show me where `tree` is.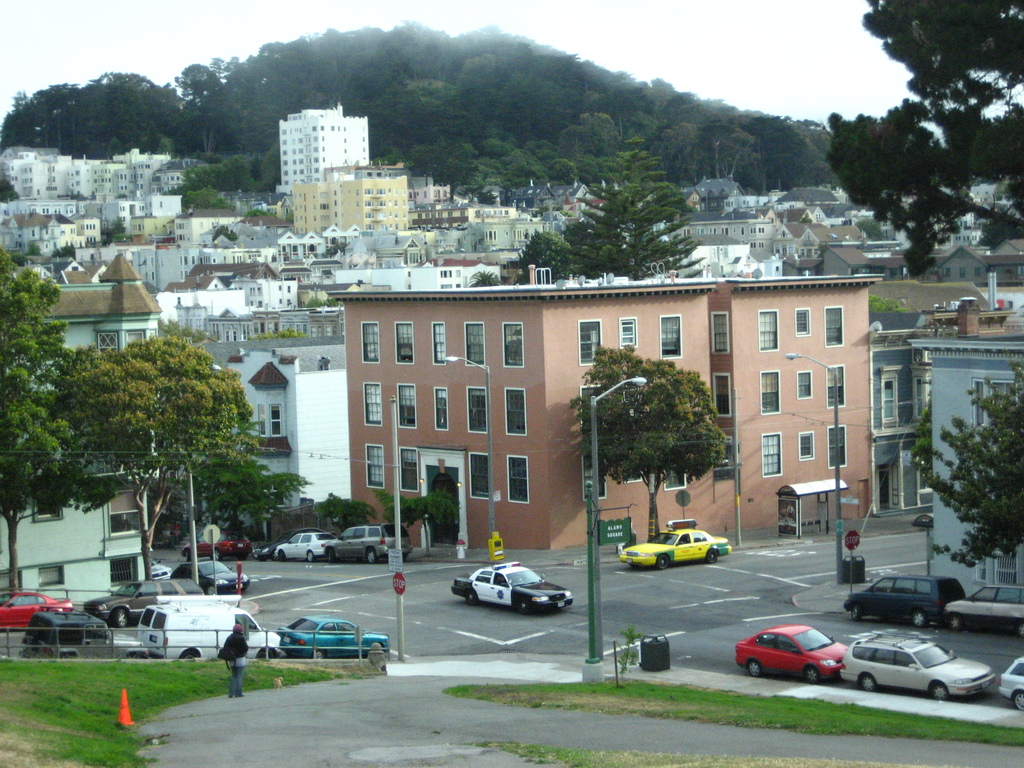
`tree` is at bbox=[176, 184, 227, 212].
